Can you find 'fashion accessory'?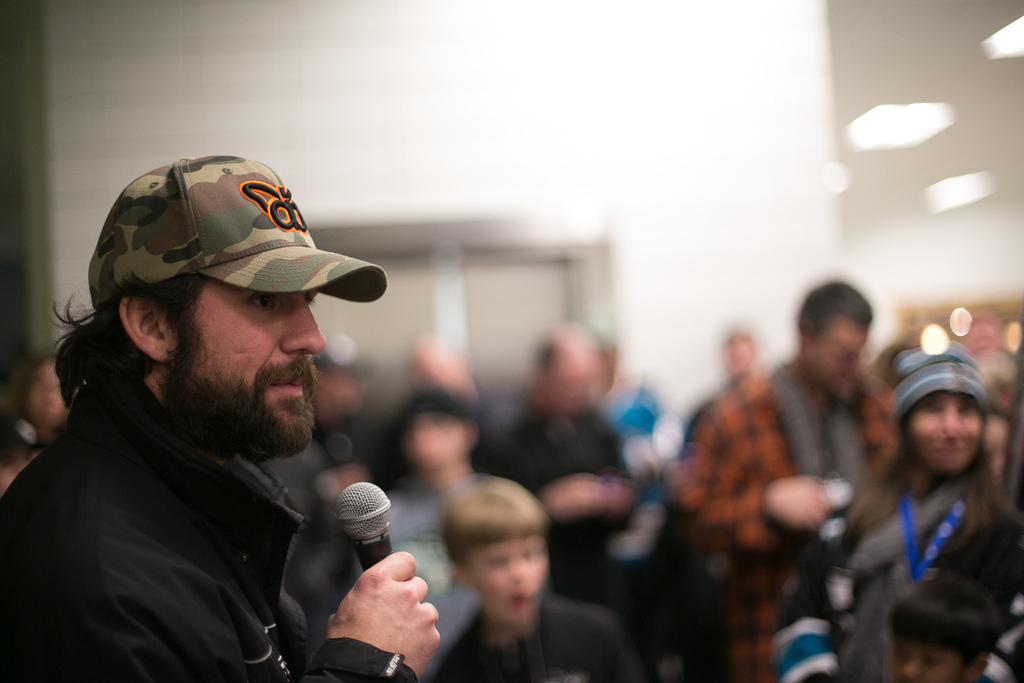
Yes, bounding box: (x1=886, y1=346, x2=995, y2=417).
